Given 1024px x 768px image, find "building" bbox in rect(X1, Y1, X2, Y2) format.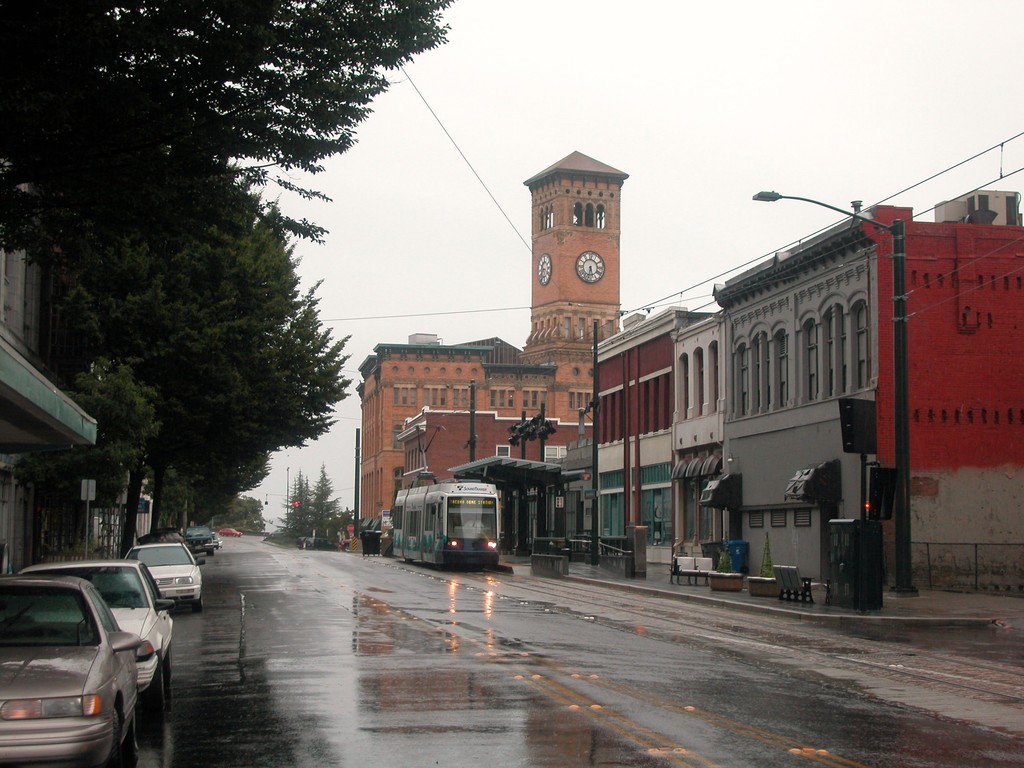
rect(0, 156, 96, 604).
